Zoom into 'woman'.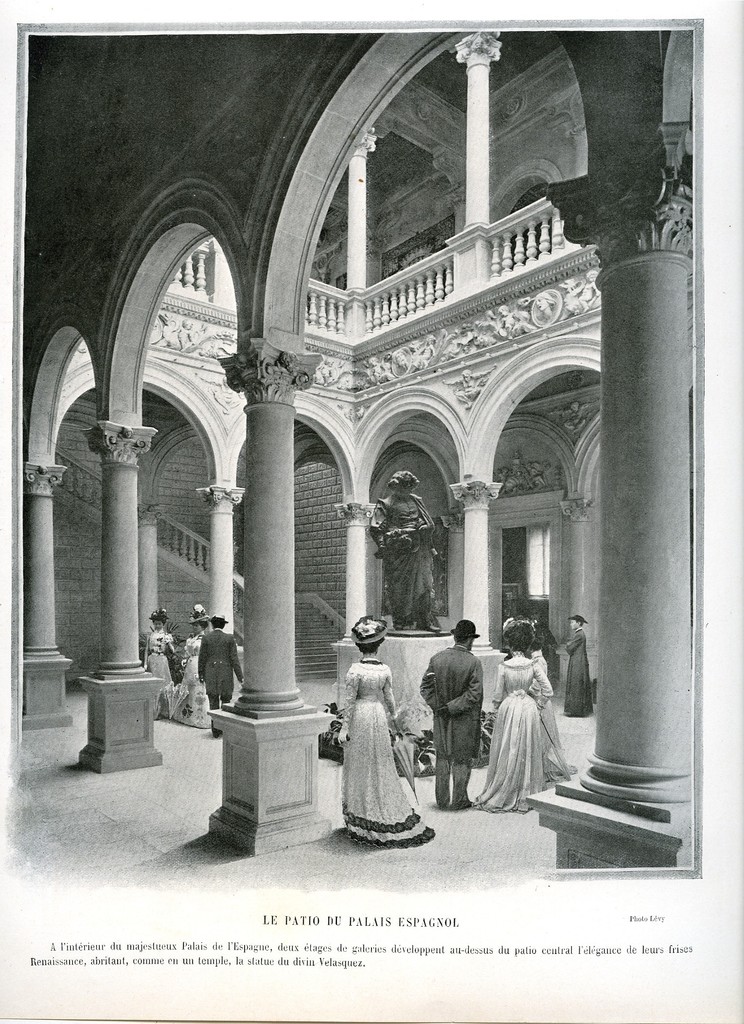
Zoom target: 373/470/443/632.
